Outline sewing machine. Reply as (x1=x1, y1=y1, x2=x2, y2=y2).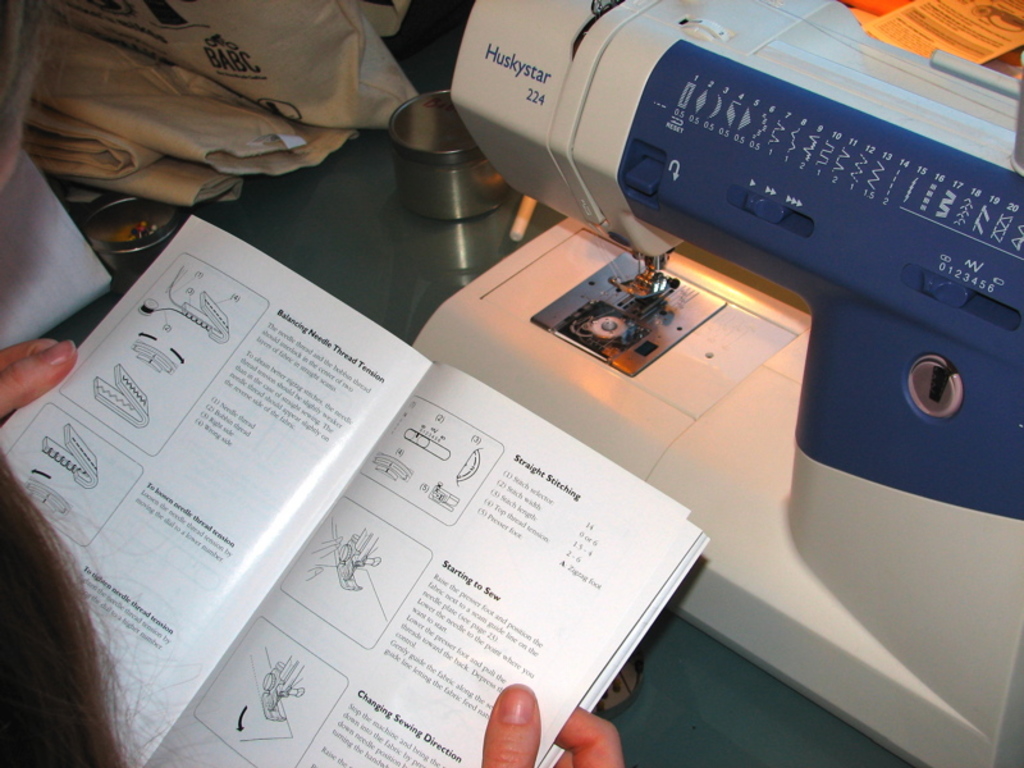
(x1=413, y1=0, x2=1023, y2=767).
